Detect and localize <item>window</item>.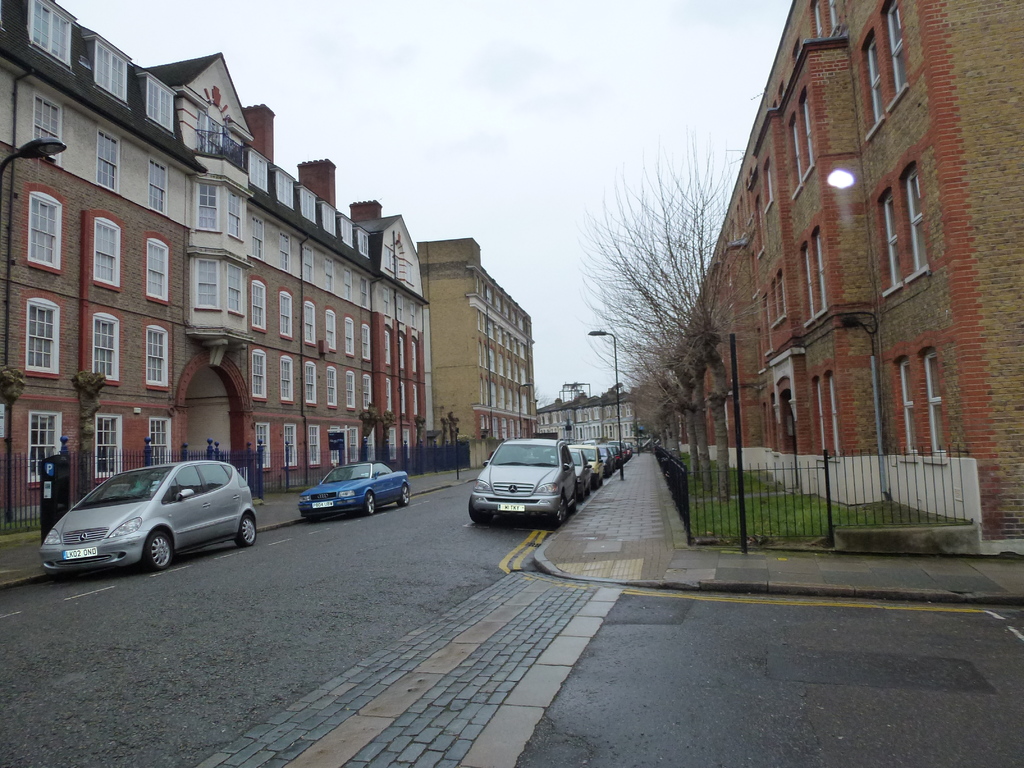
Localized at [x1=280, y1=355, x2=292, y2=403].
